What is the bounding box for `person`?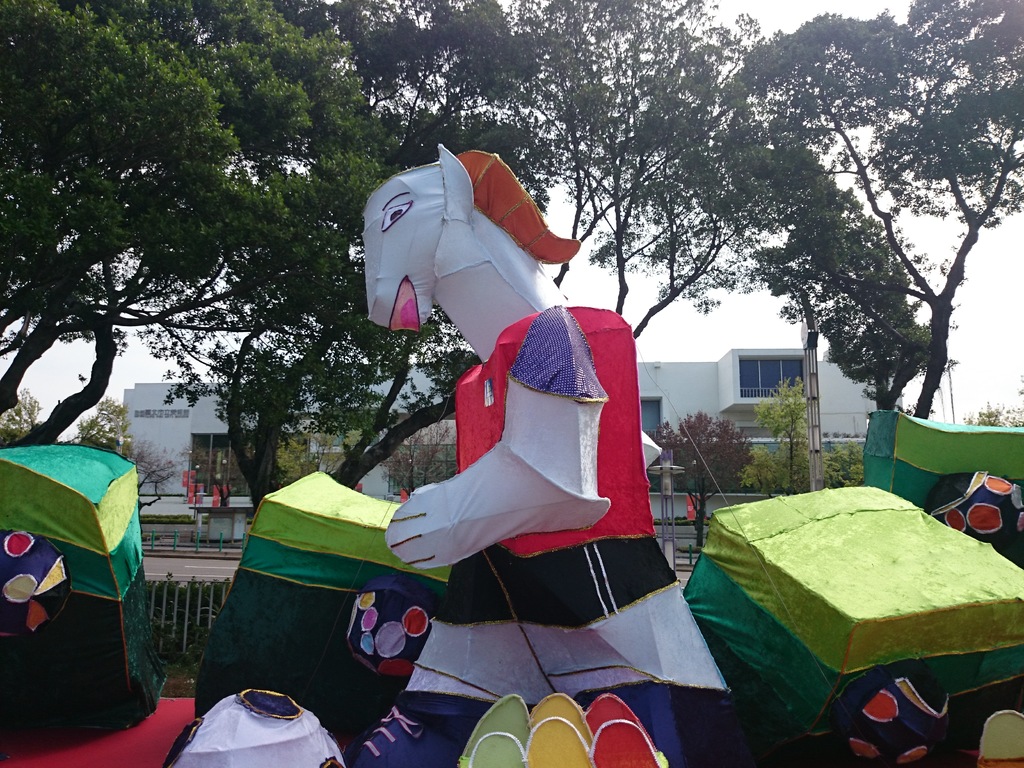
select_region(300, 141, 730, 734).
